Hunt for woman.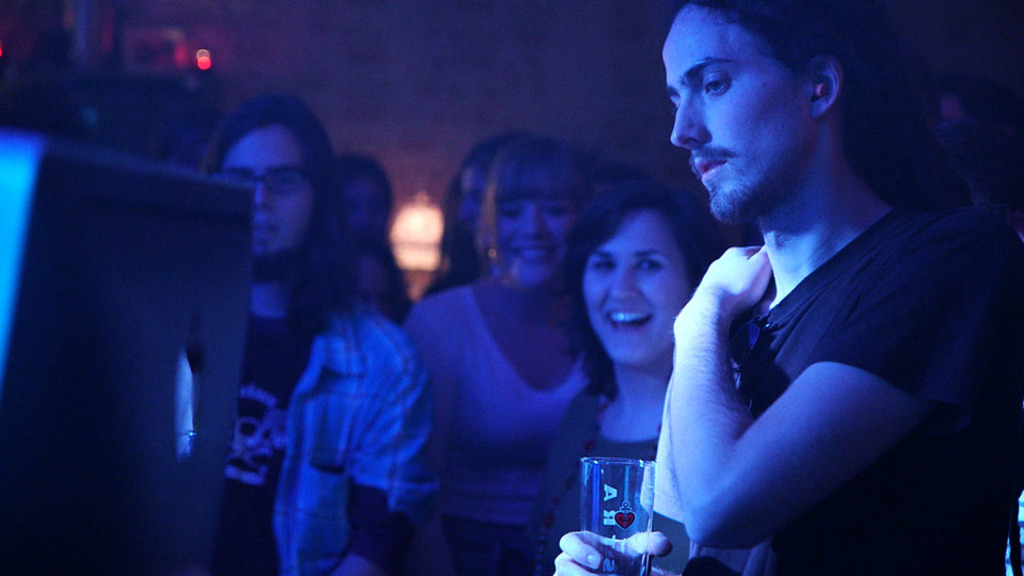
Hunted down at pyautogui.locateOnScreen(195, 84, 433, 575).
